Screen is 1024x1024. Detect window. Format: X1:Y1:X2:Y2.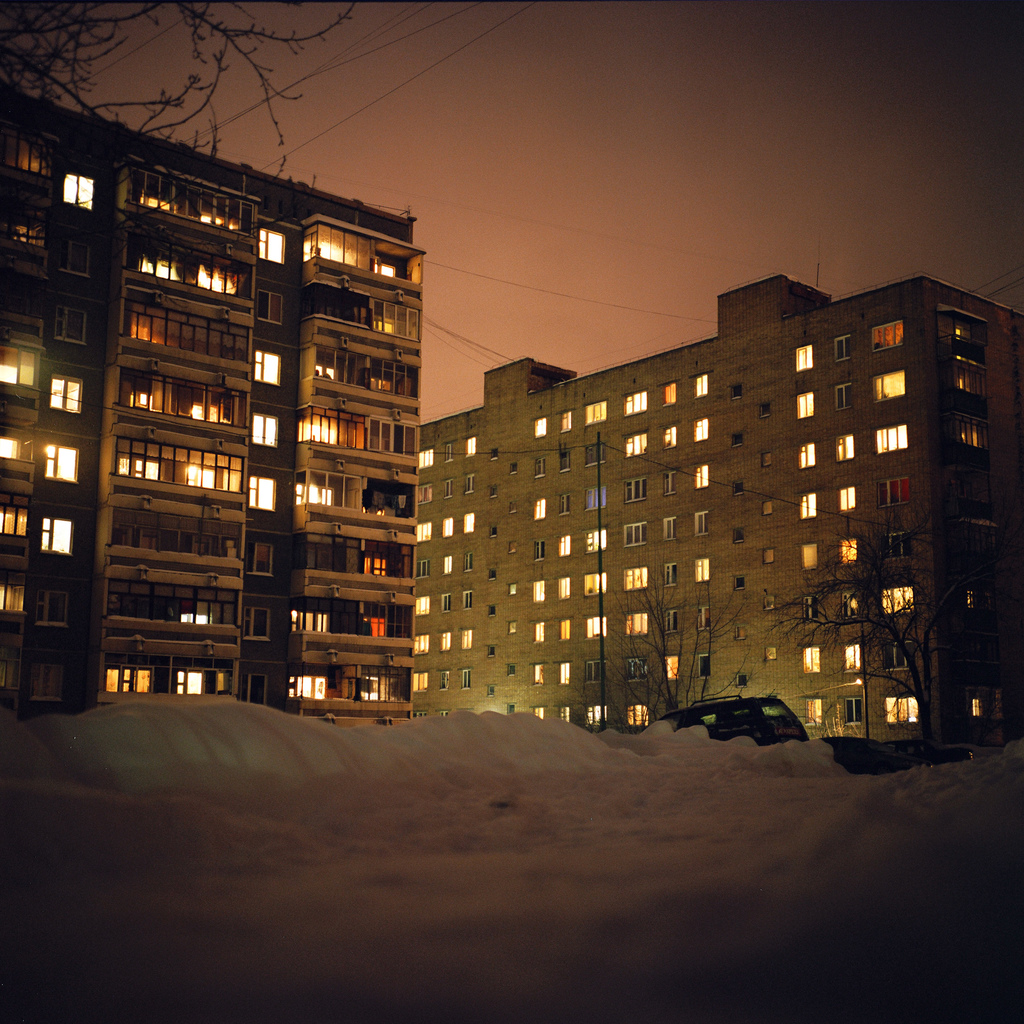
418:519:430:540.
